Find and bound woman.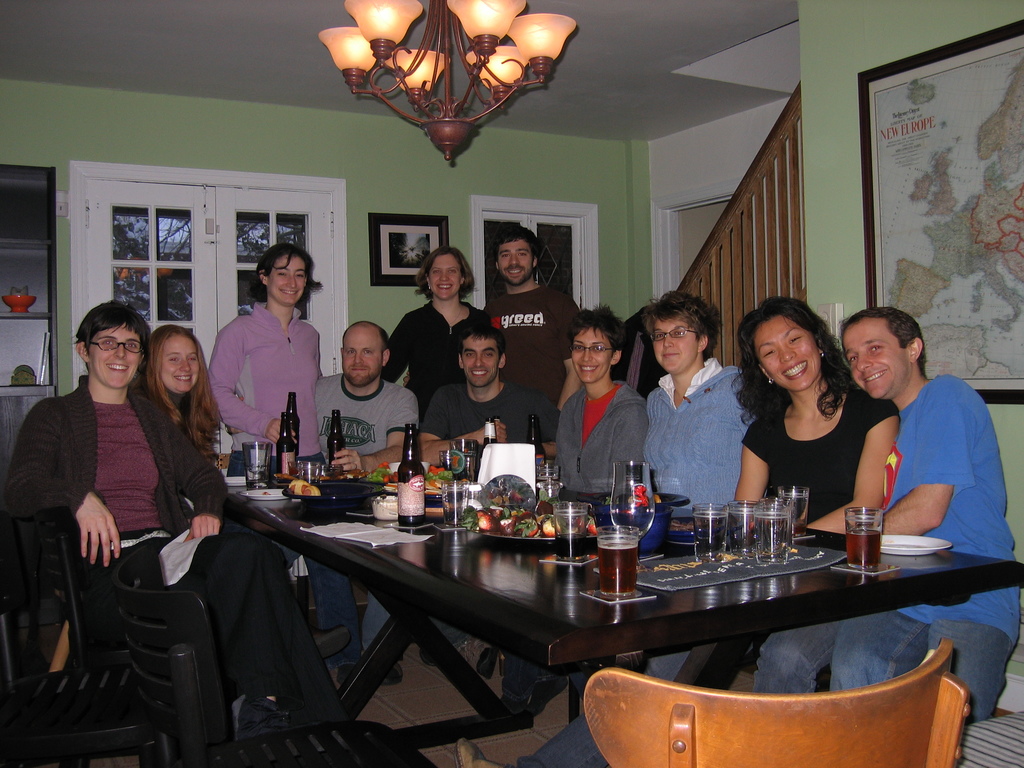
Bound: 205, 241, 361, 679.
